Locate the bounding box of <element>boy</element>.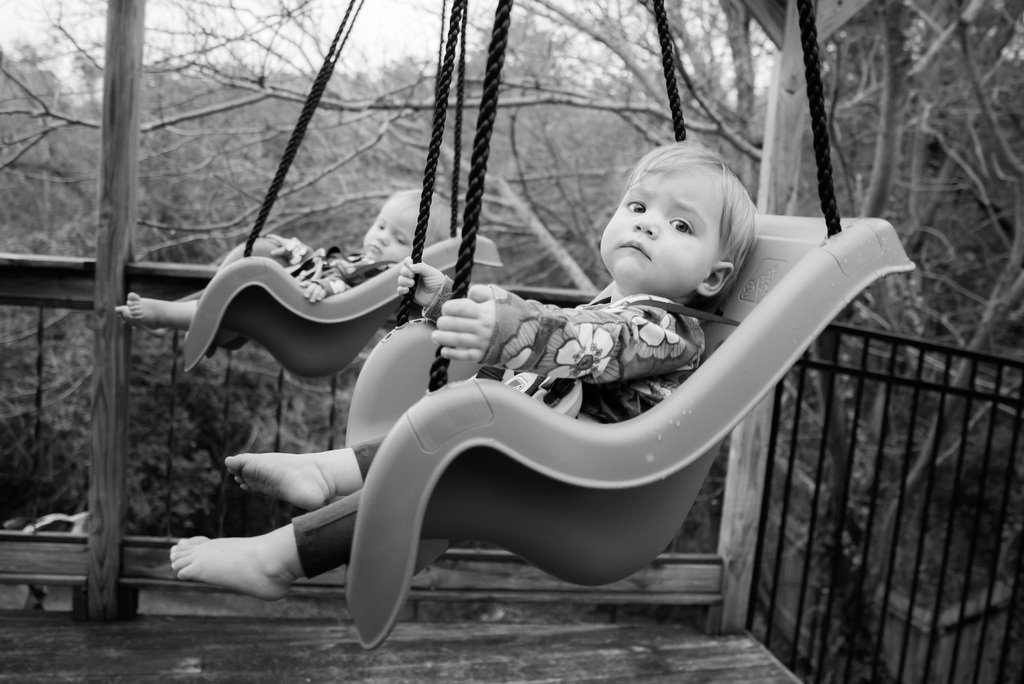
Bounding box: bbox=[134, 100, 911, 592].
